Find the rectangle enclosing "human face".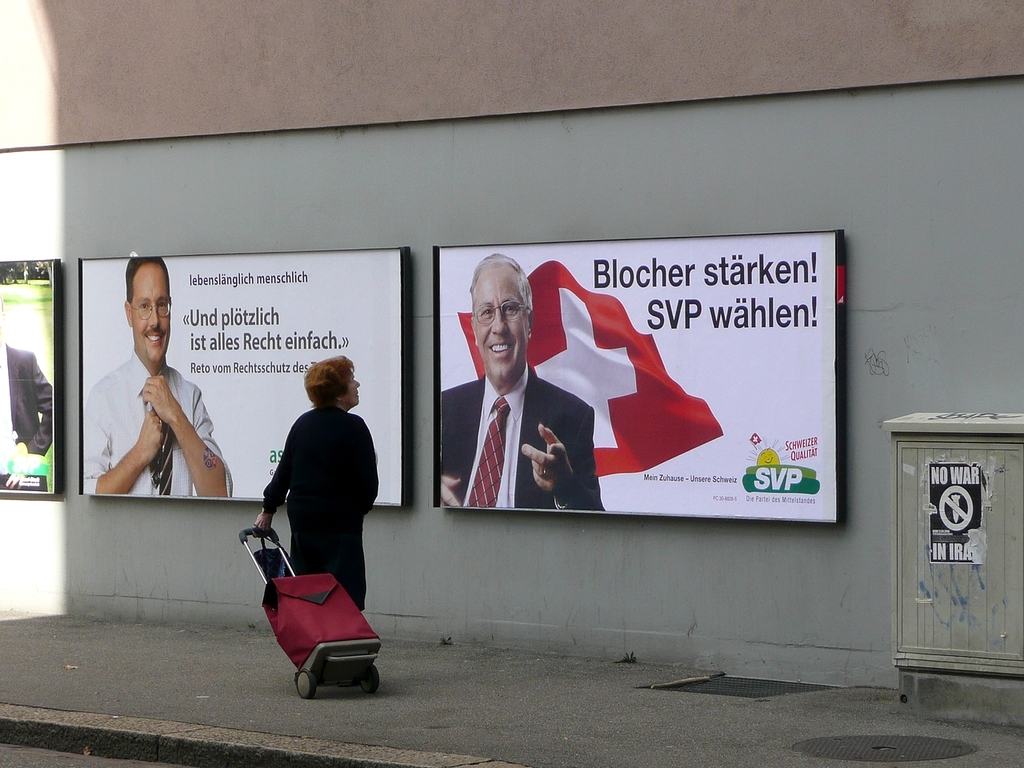
[left=346, top=374, right=362, bottom=408].
